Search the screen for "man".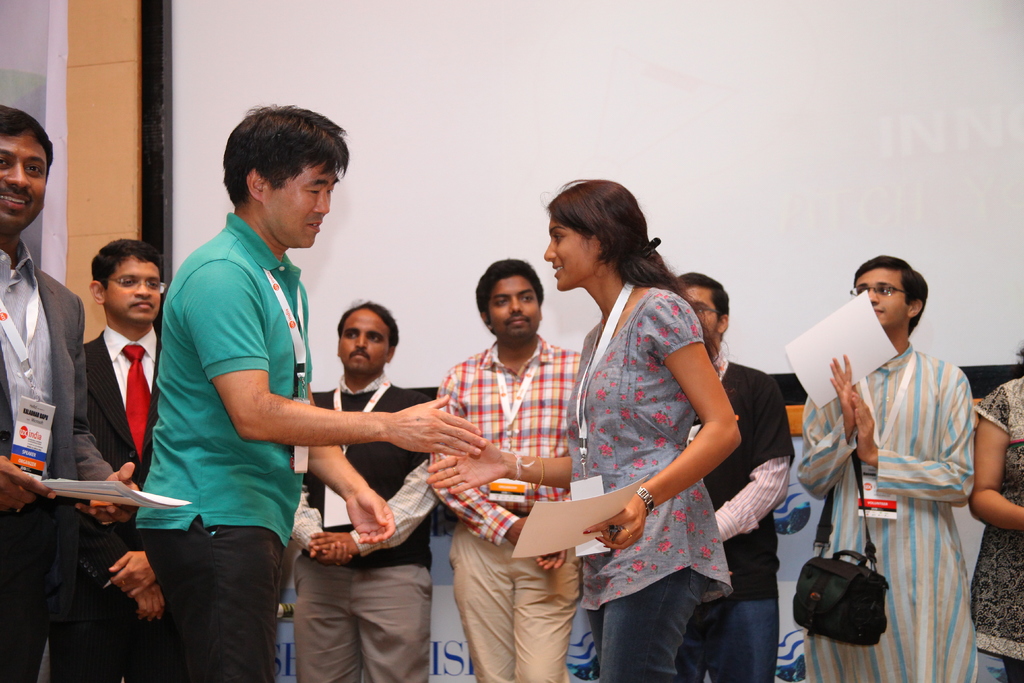
Found at rect(806, 227, 1003, 664).
